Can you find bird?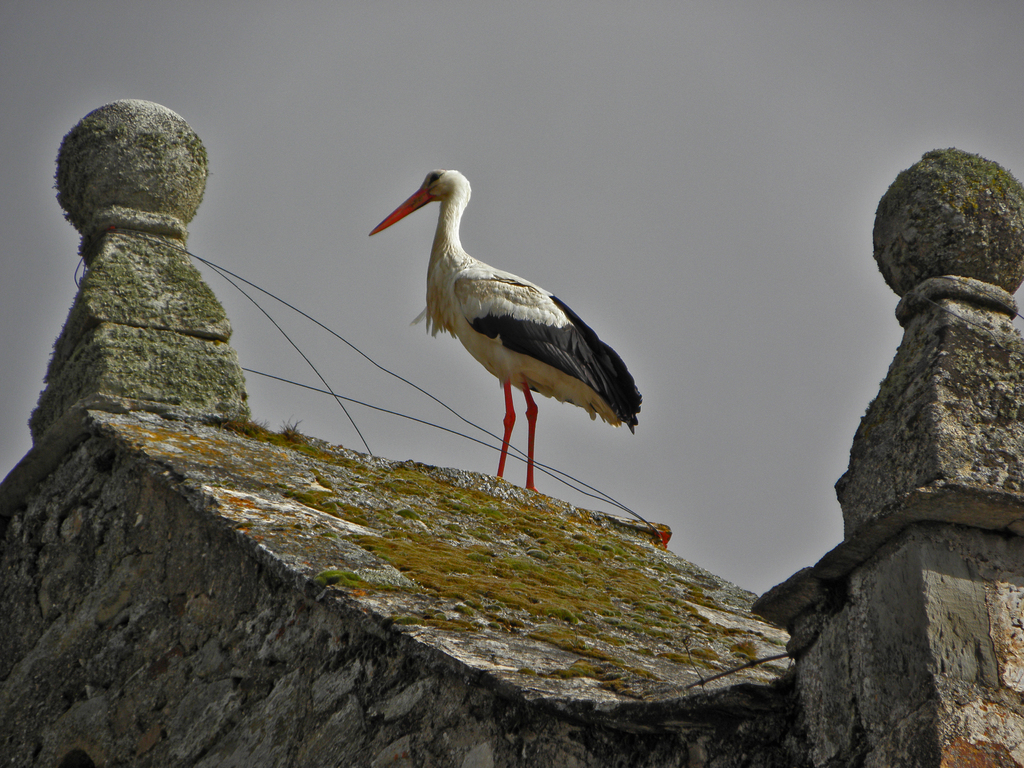
Yes, bounding box: [368, 182, 632, 516].
